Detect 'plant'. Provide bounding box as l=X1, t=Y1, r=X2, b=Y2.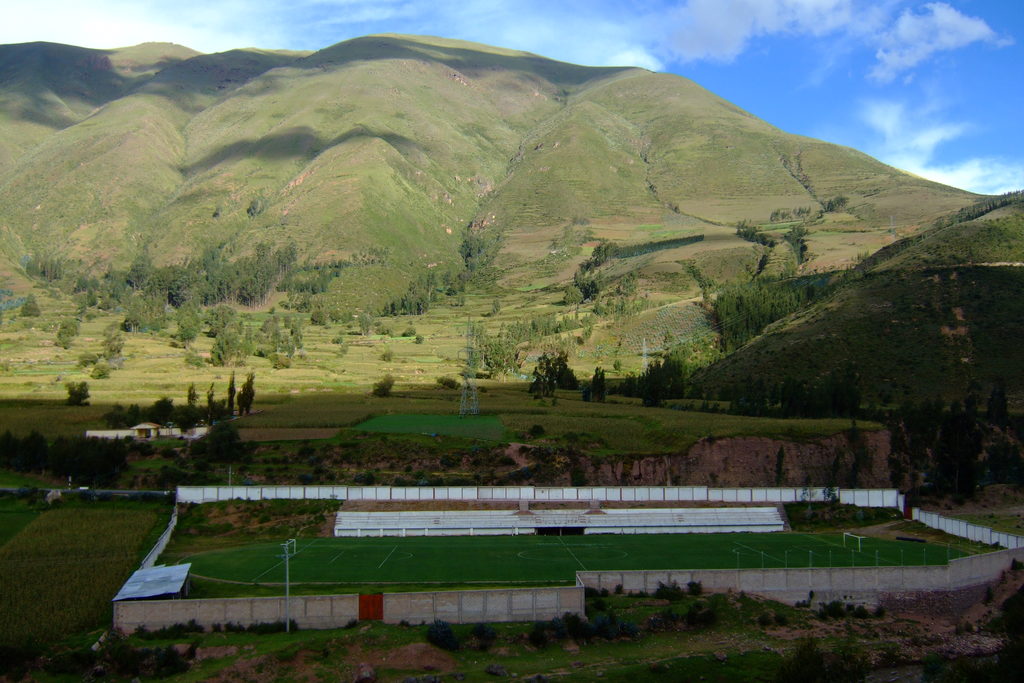
l=579, t=604, r=611, b=632.
